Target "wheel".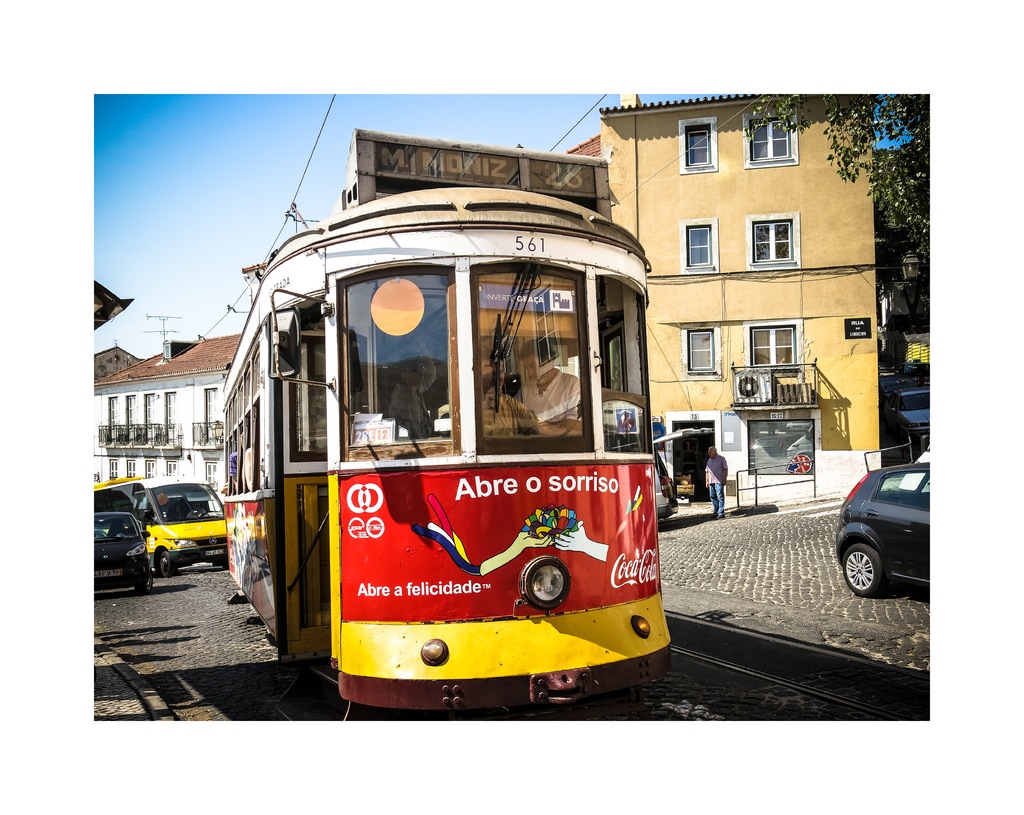
Target region: Rect(843, 545, 886, 598).
